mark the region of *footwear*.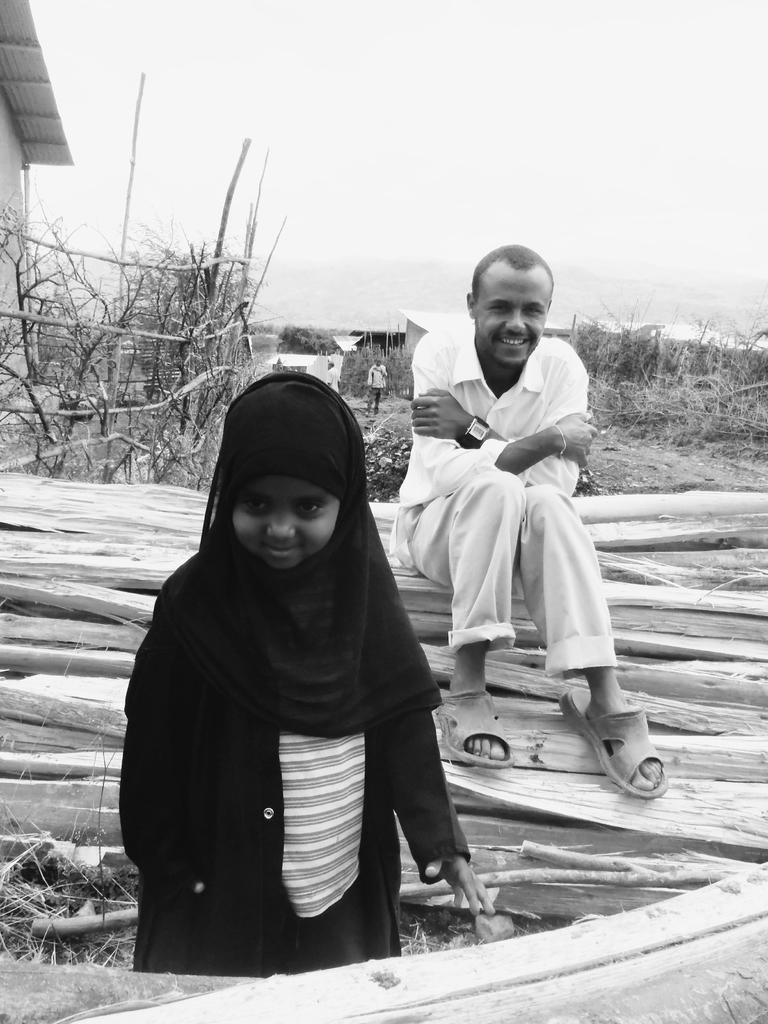
Region: BBox(562, 692, 670, 797).
